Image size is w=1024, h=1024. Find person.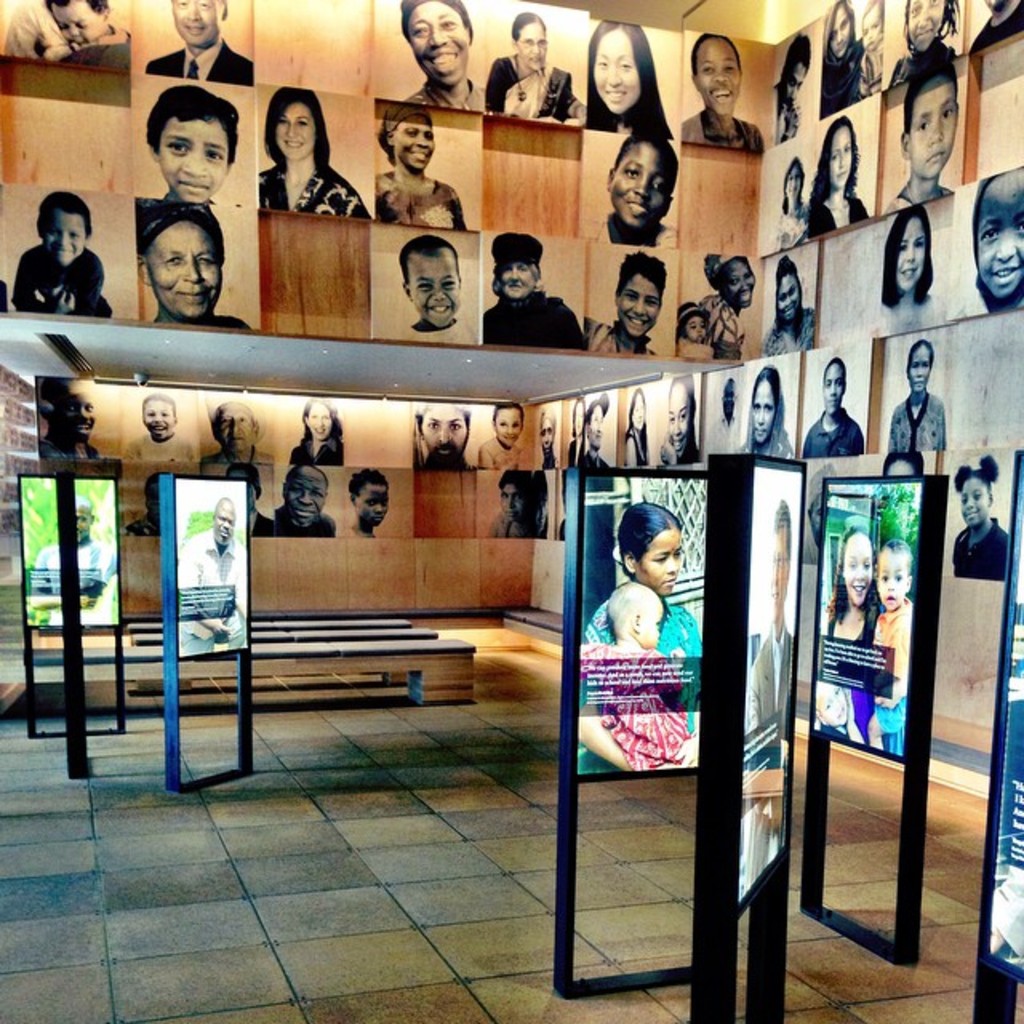
region(141, 0, 259, 88).
